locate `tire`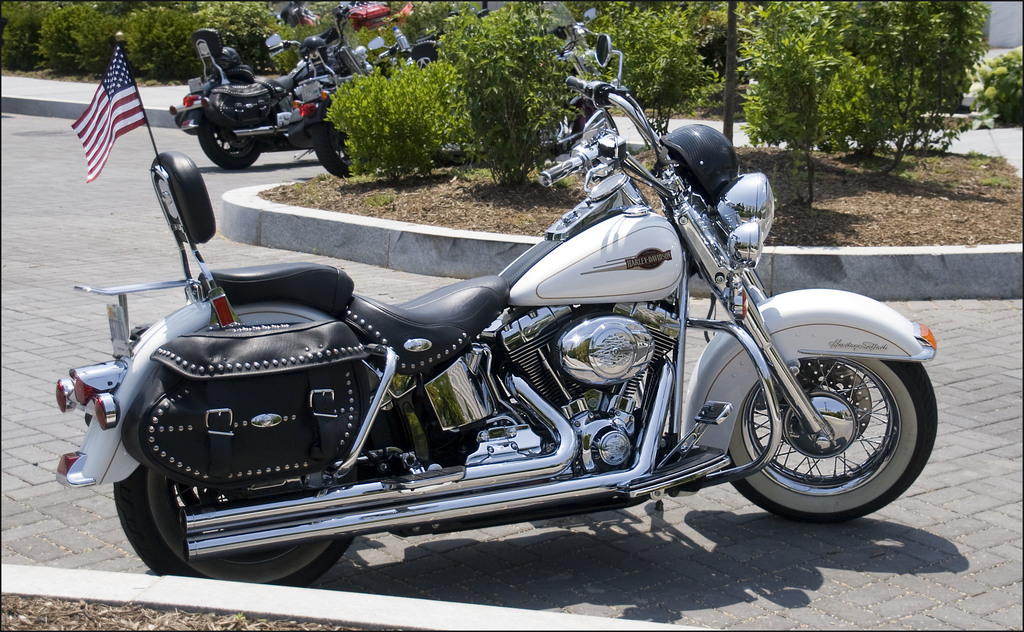
detection(315, 147, 348, 179)
